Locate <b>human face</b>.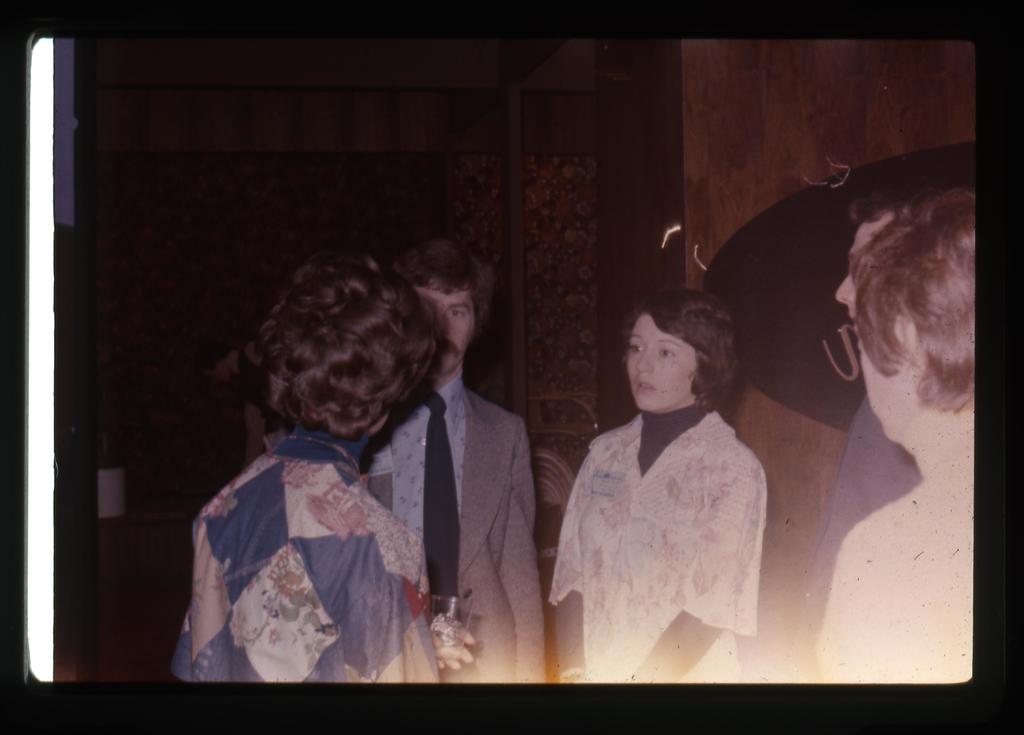
Bounding box: 836 214 889 327.
